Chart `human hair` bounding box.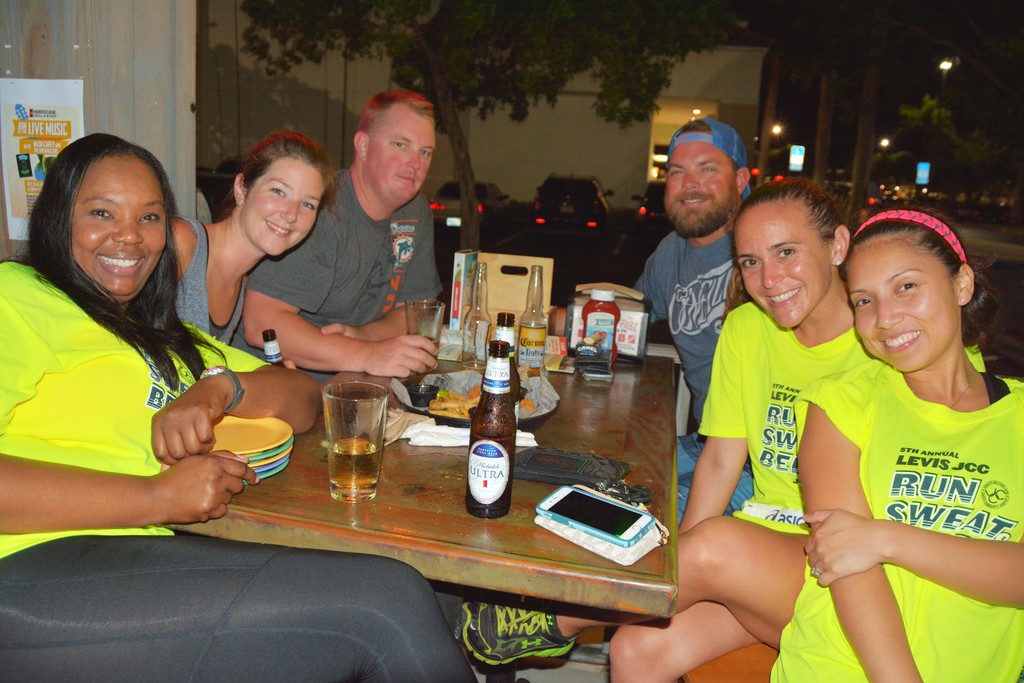
Charted: (x1=242, y1=128, x2=353, y2=208).
